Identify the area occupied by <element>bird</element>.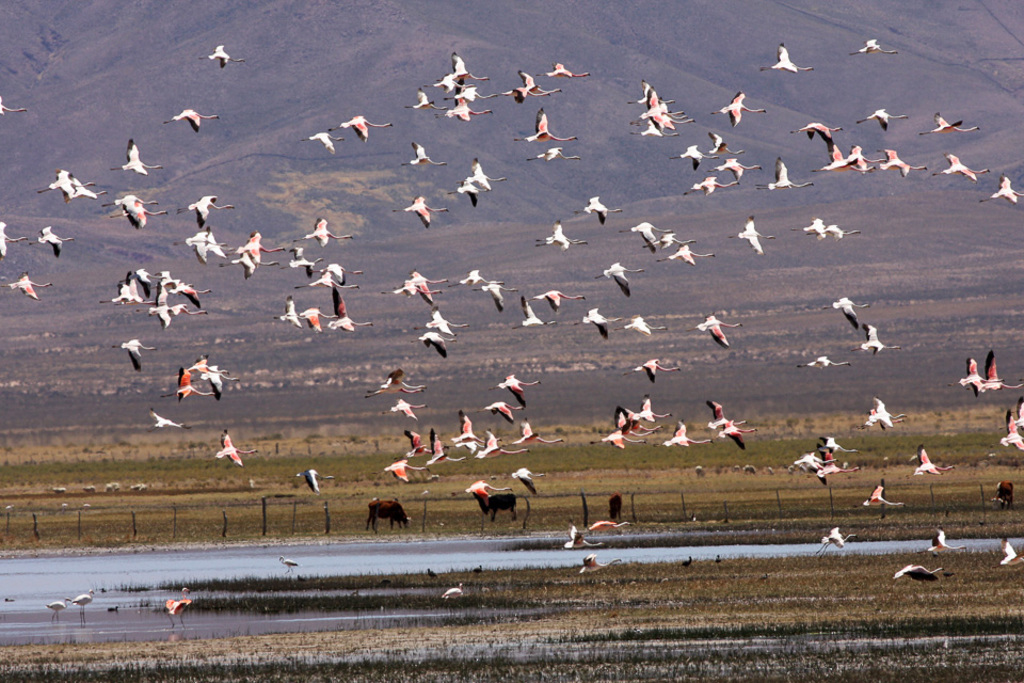
Area: 449 410 491 442.
